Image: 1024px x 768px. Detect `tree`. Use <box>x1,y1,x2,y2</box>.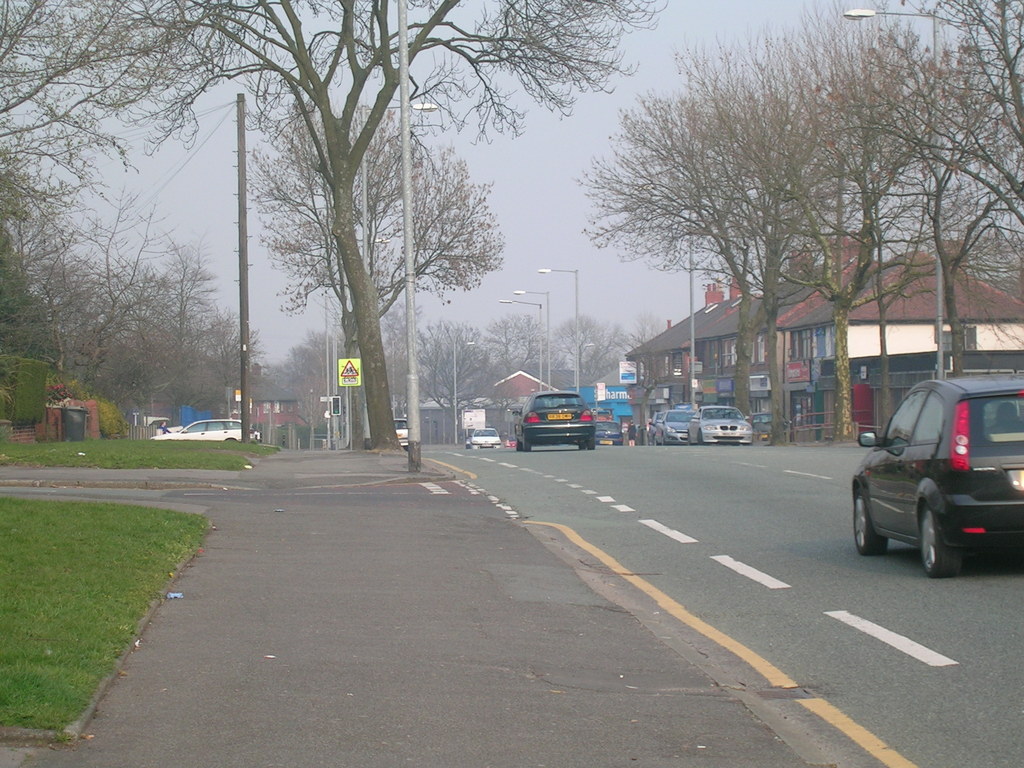
<box>817,0,1023,239</box>.
